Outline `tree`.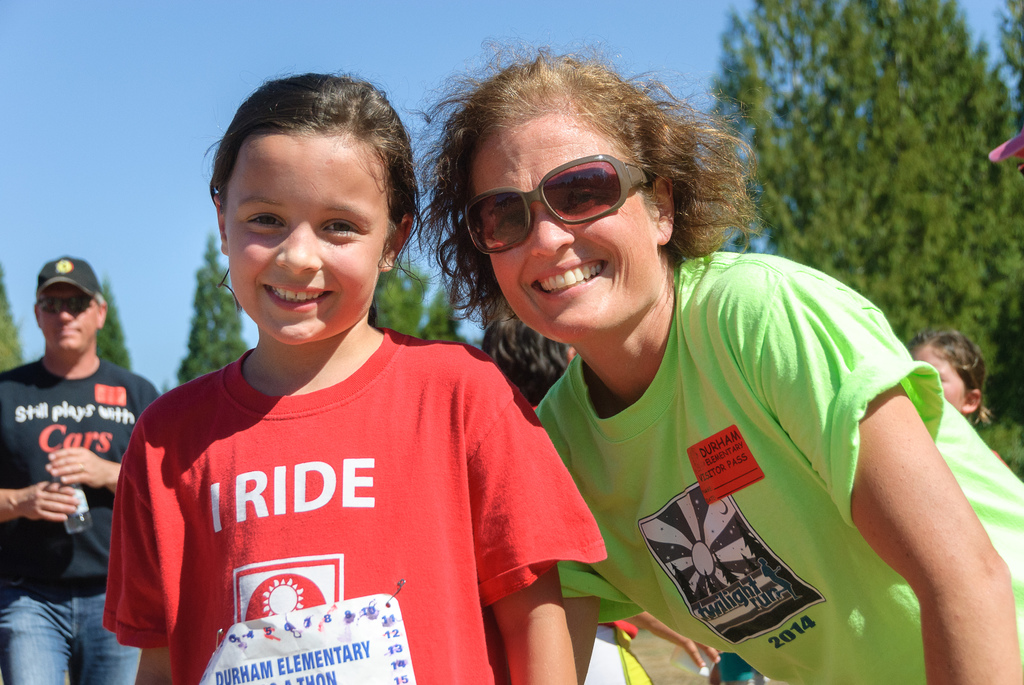
Outline: BBox(0, 264, 25, 372).
